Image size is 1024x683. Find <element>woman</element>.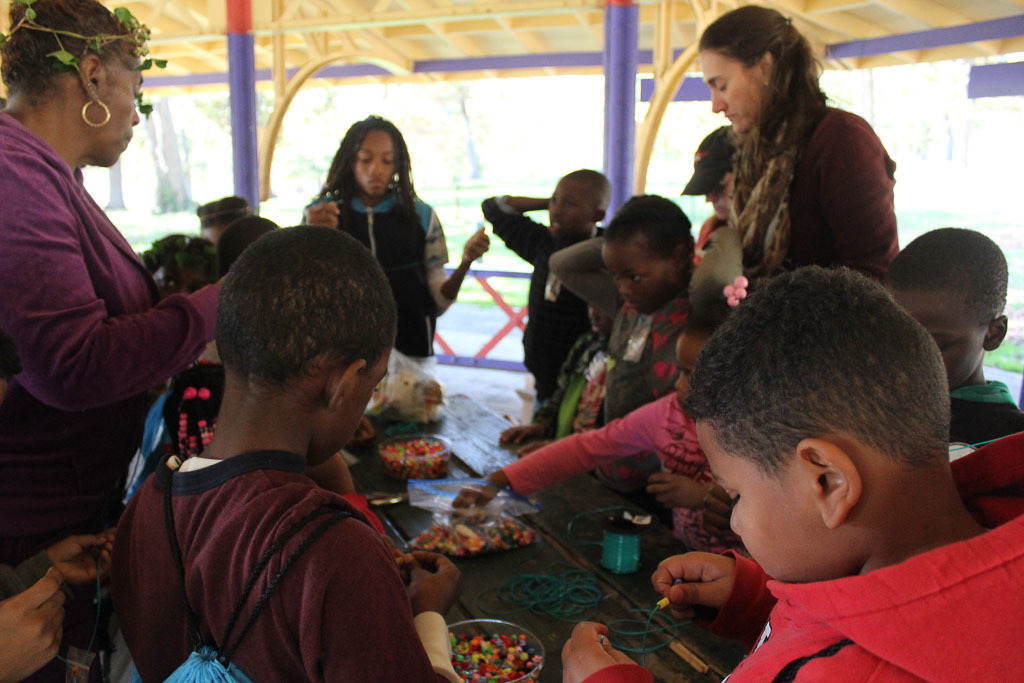
region(302, 124, 451, 332).
